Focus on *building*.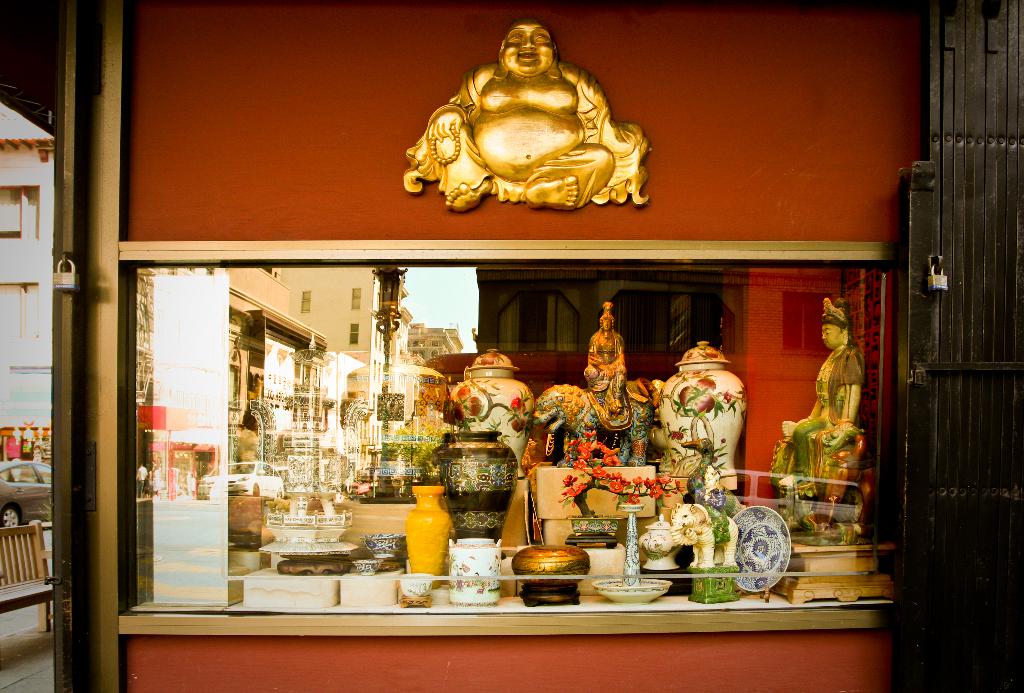
Focused at x1=0 y1=0 x2=1023 y2=692.
